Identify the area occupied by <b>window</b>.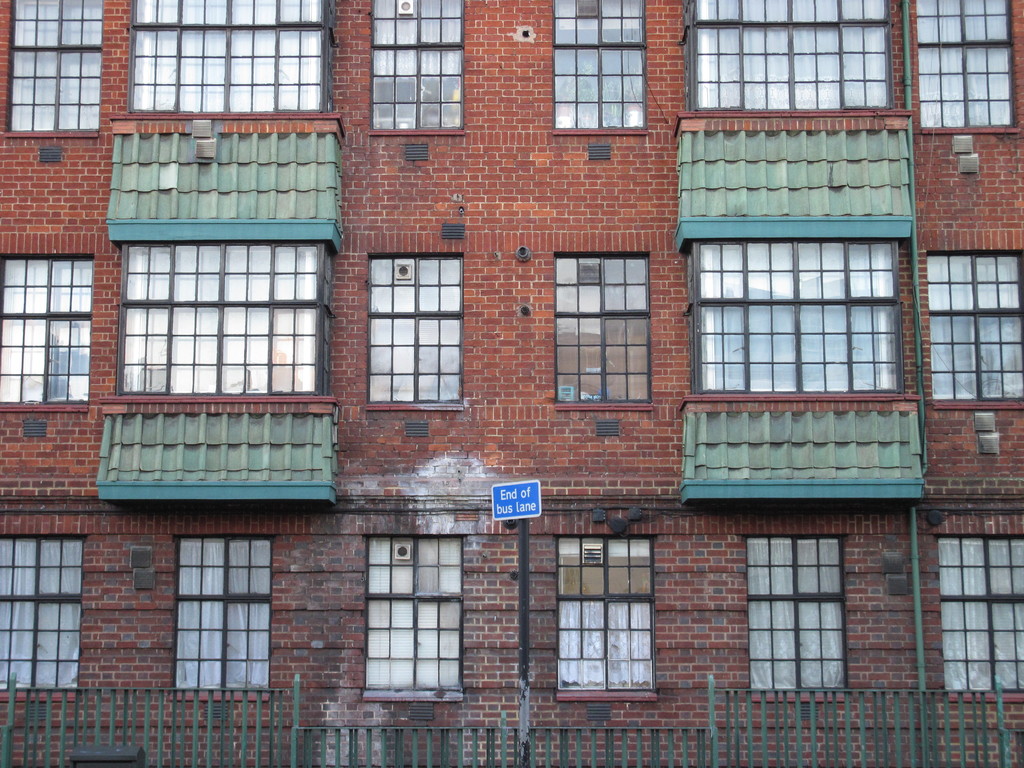
Area: (x1=689, y1=242, x2=909, y2=401).
